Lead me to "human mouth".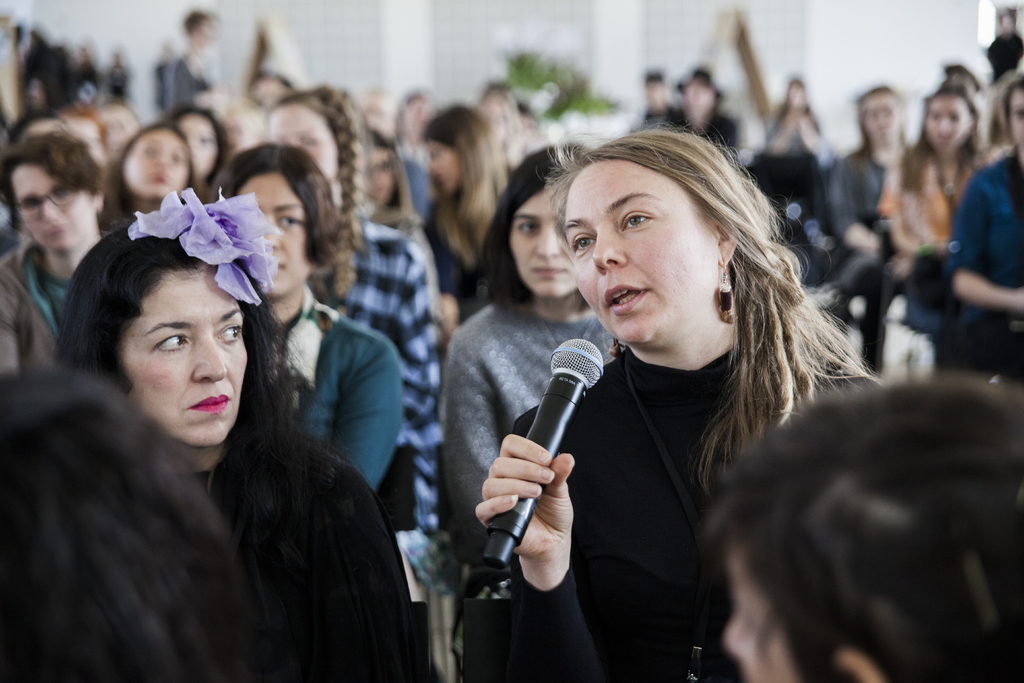
Lead to [593,282,645,316].
